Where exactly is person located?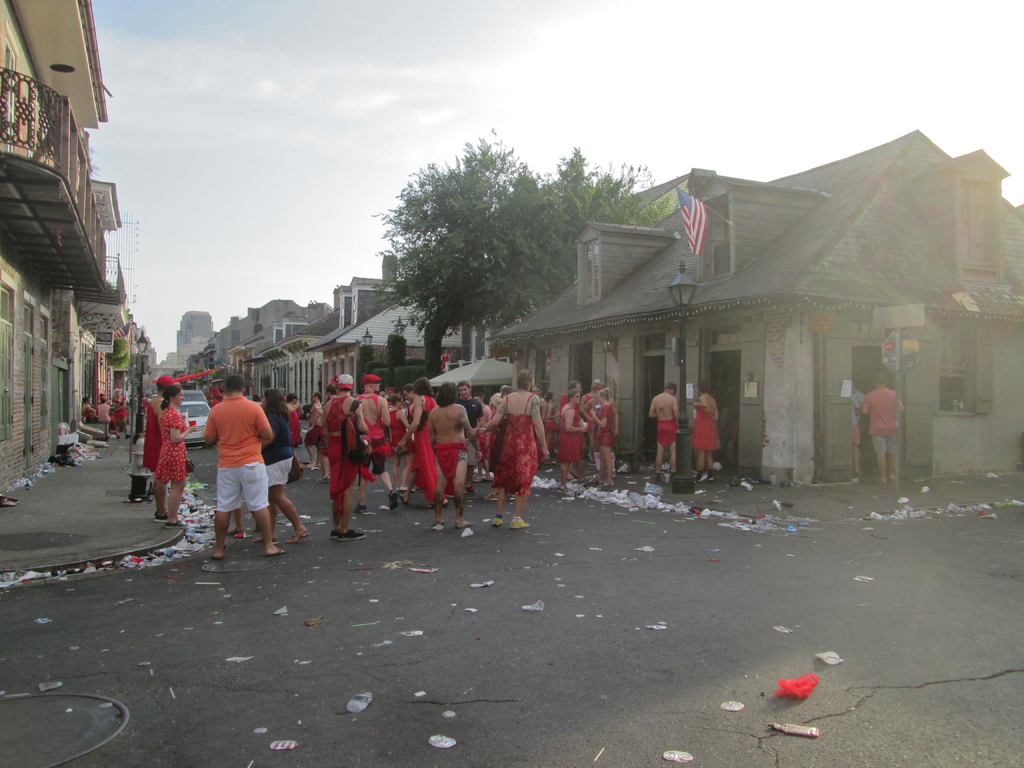
Its bounding box is [463, 373, 558, 532].
